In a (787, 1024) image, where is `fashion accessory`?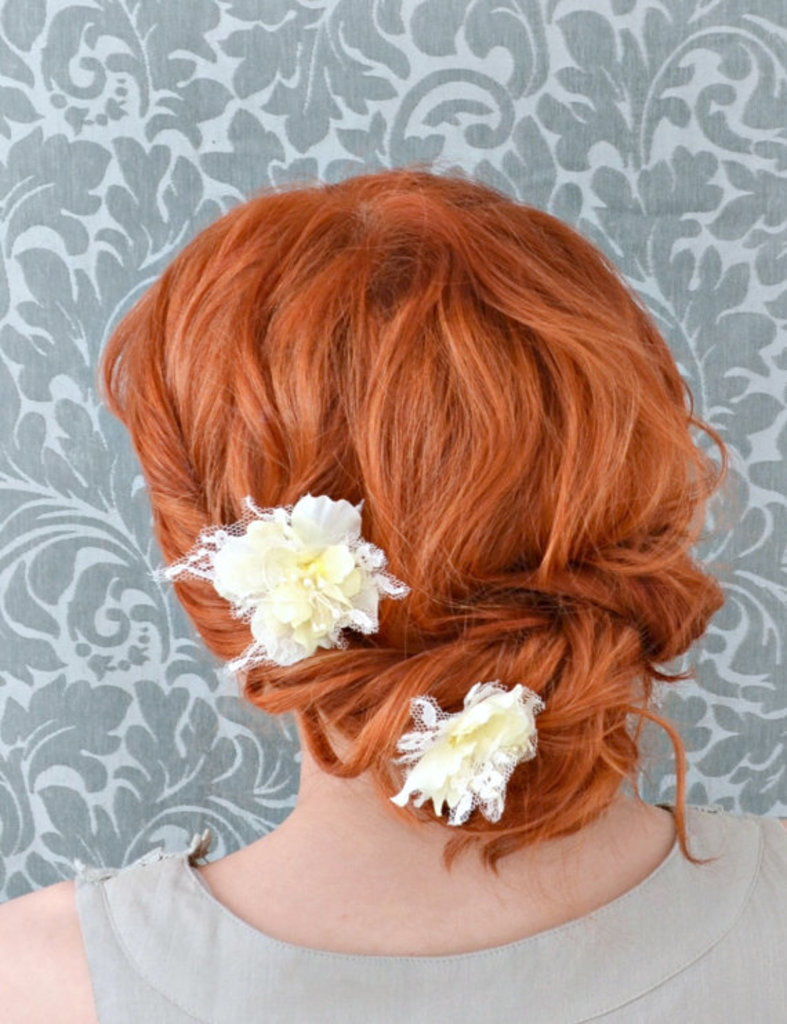
left=384, top=673, right=555, bottom=825.
